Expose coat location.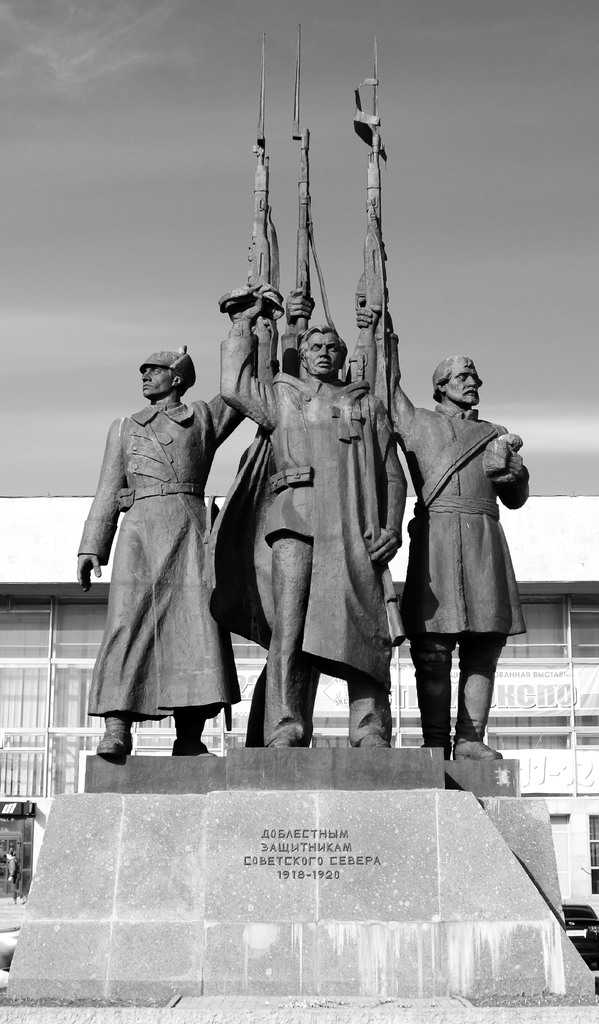
Exposed at <bbox>70, 330, 266, 712</bbox>.
